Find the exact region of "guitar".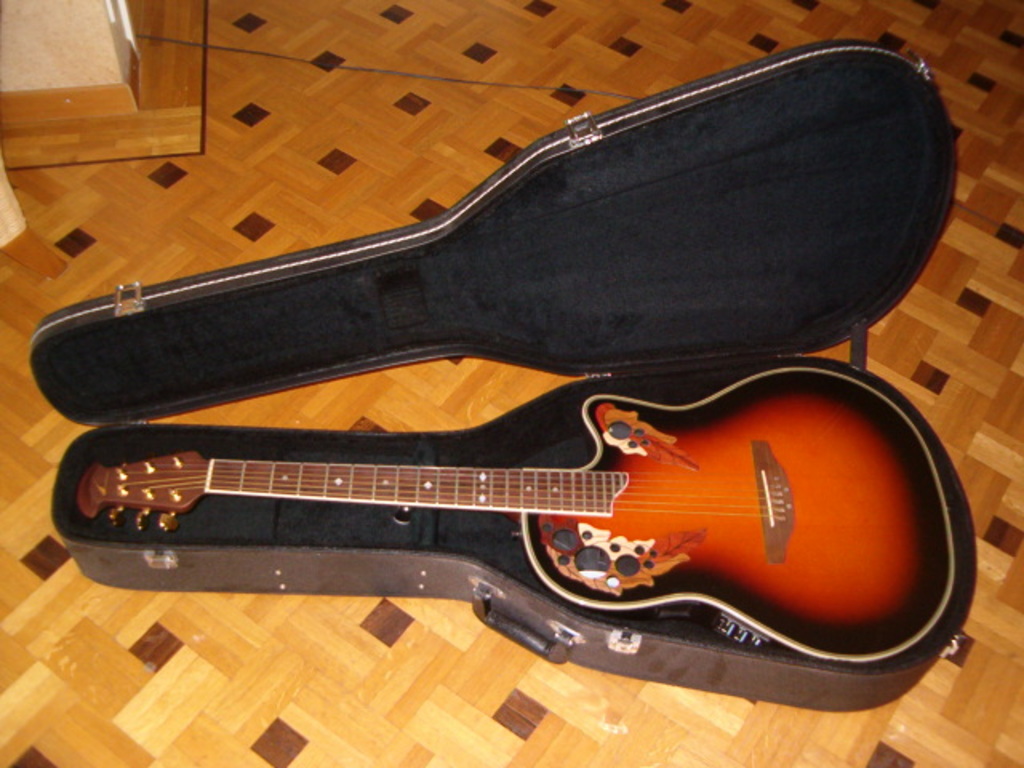
Exact region: bbox(56, 381, 930, 691).
